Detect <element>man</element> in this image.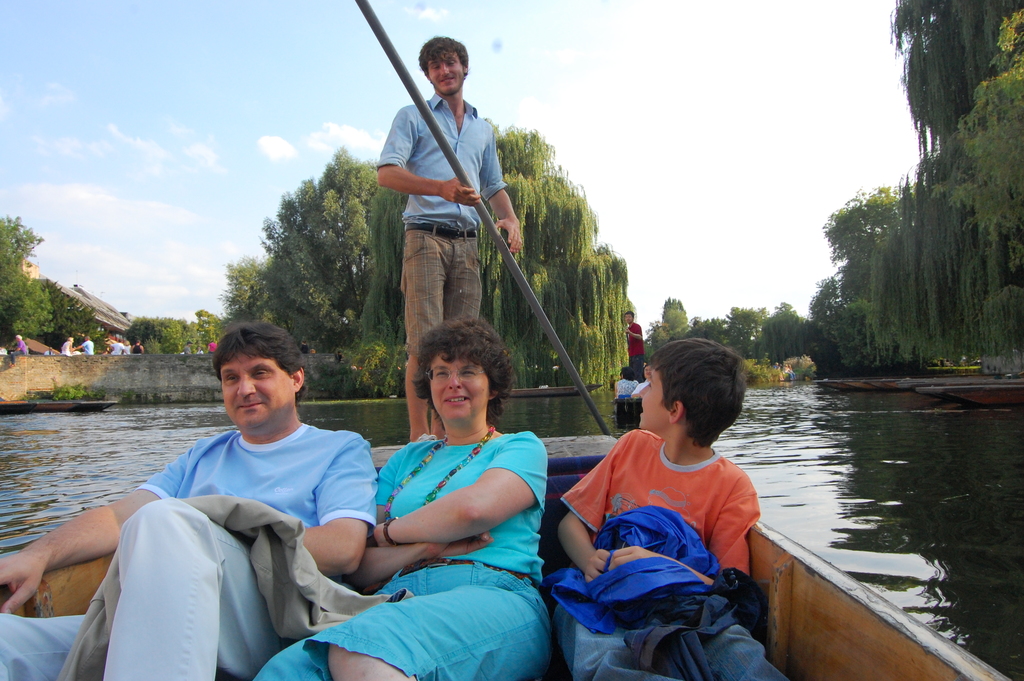
Detection: 64,337,74,355.
